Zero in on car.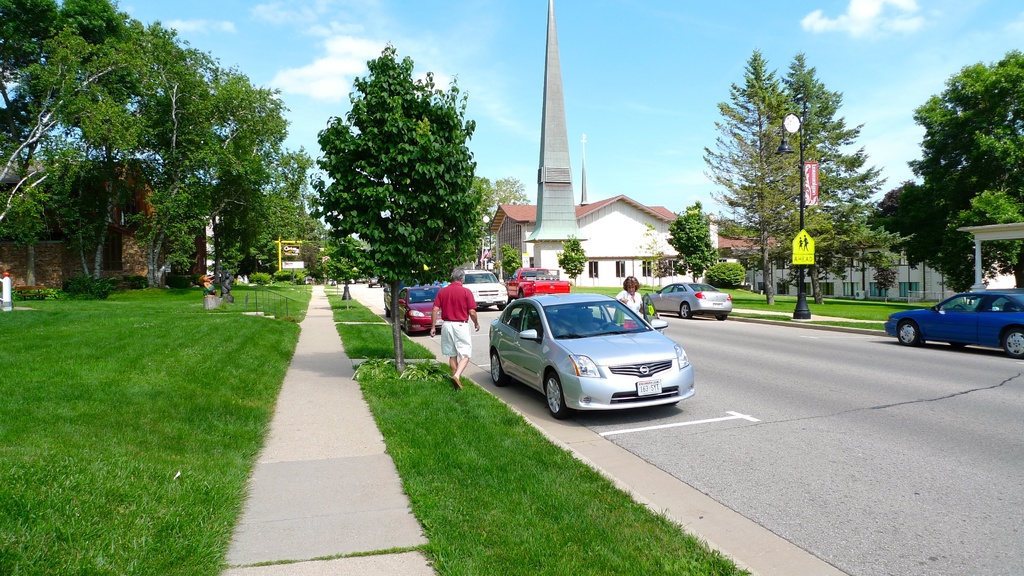
Zeroed in: [x1=380, y1=282, x2=446, y2=335].
